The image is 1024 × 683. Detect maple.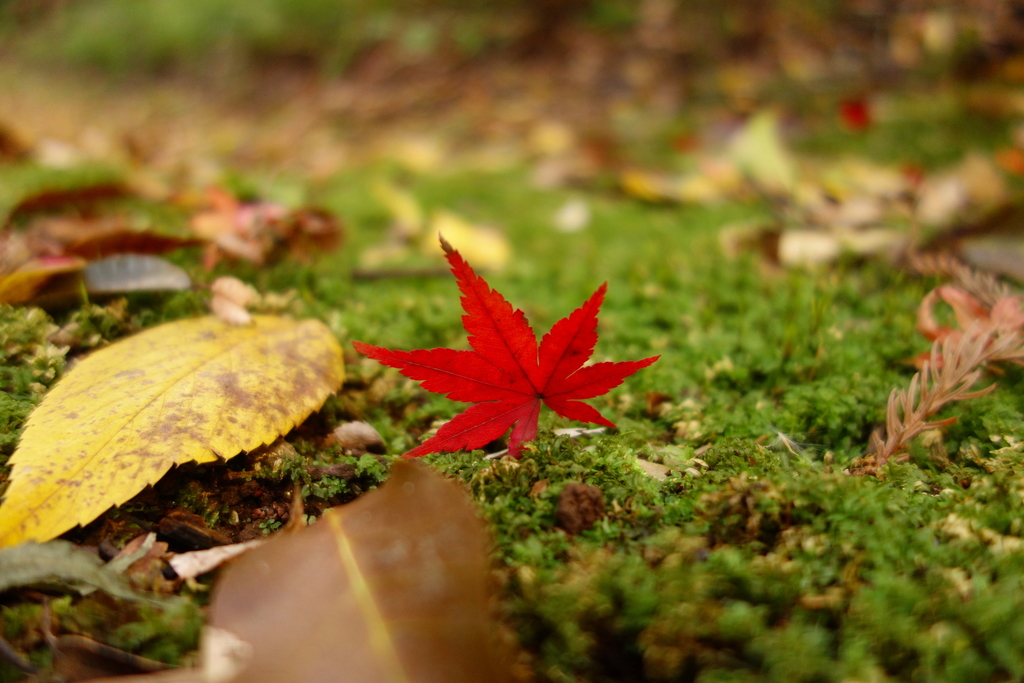
Detection: <box>0,302,358,550</box>.
